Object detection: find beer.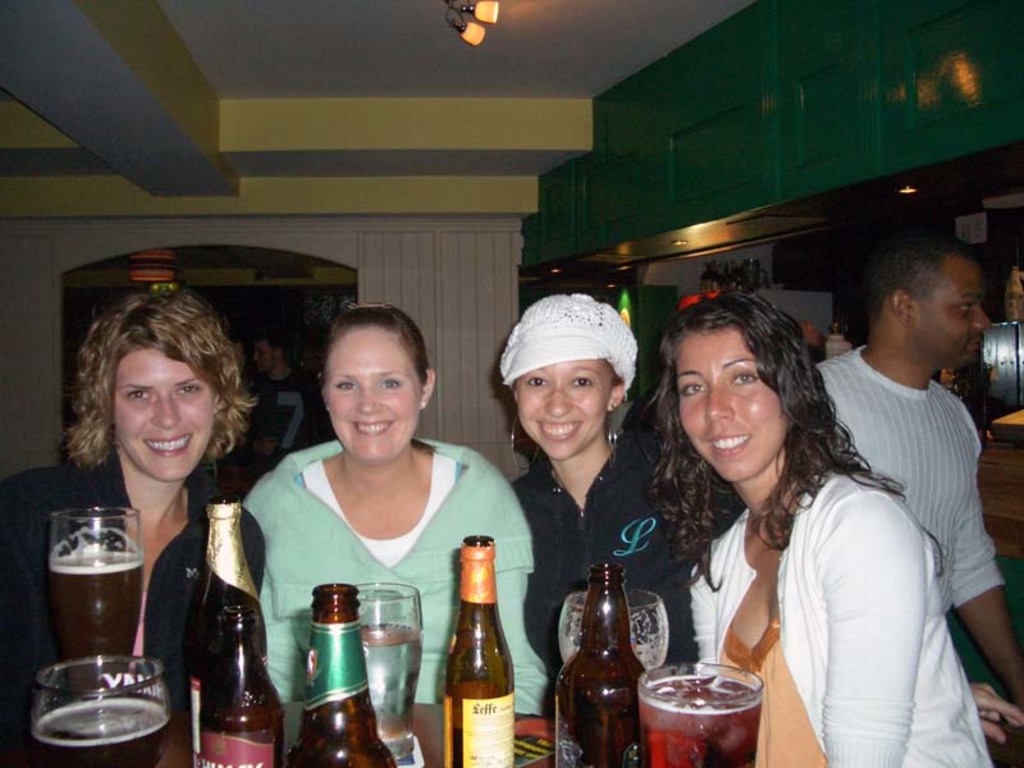
(x1=298, y1=588, x2=390, y2=767).
